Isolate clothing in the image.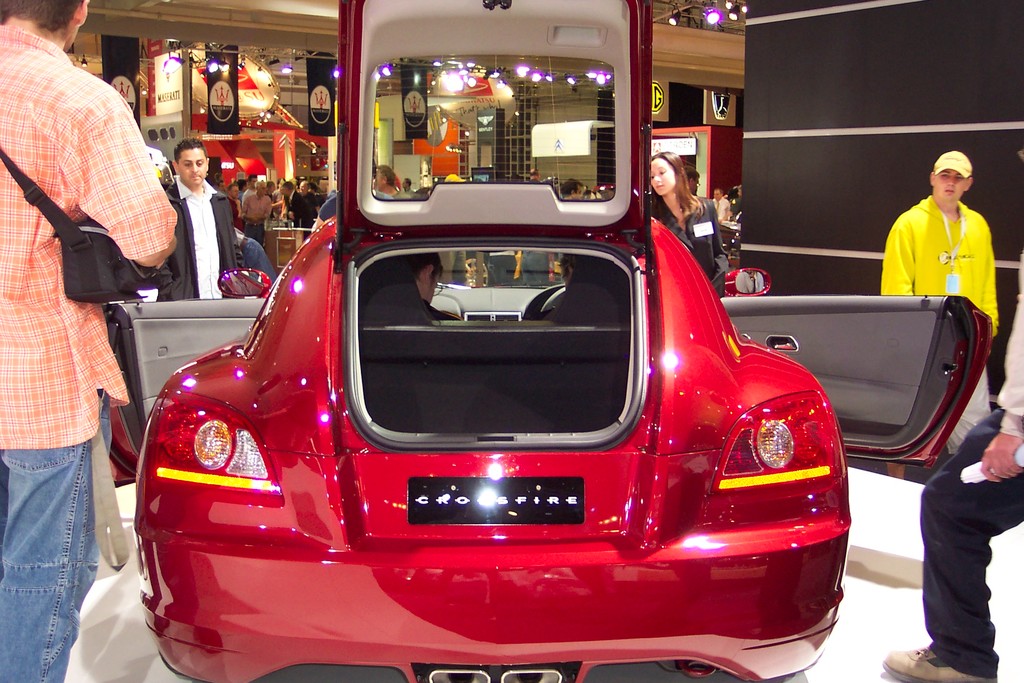
Isolated region: 242 195 271 251.
